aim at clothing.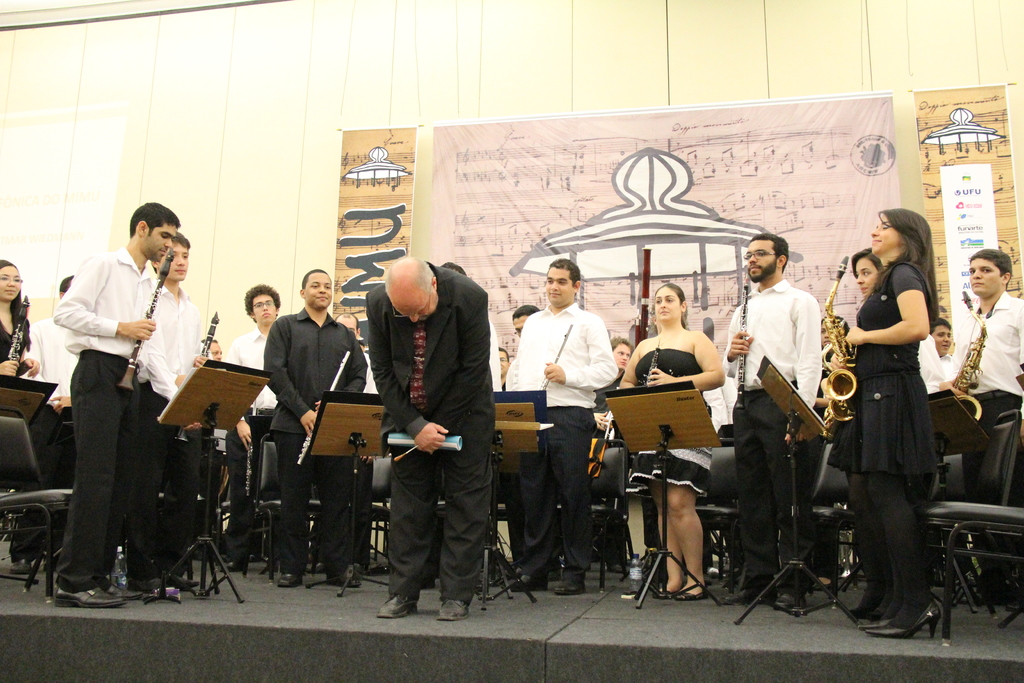
Aimed at 134,286,202,567.
